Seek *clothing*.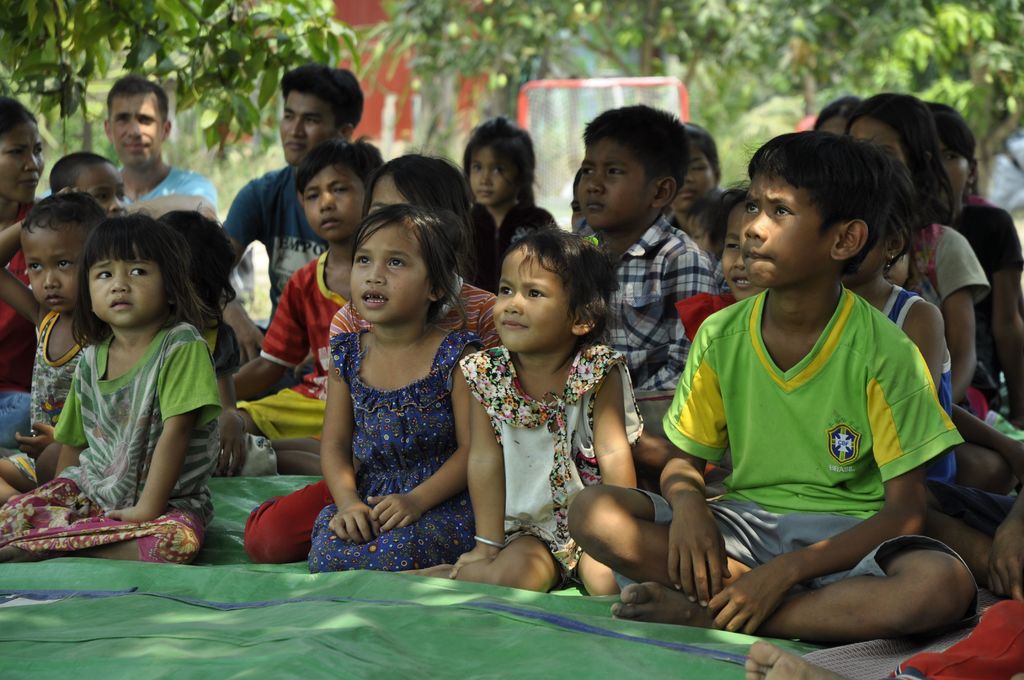
locate(468, 199, 559, 278).
